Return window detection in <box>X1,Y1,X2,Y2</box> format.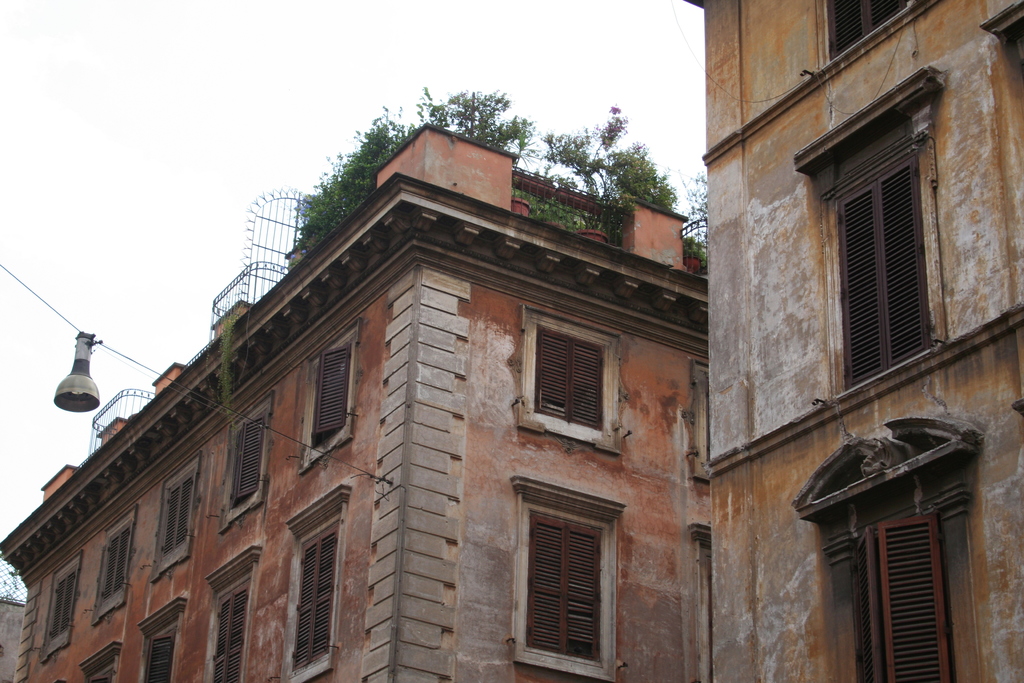
<box>308,347,362,429</box>.
